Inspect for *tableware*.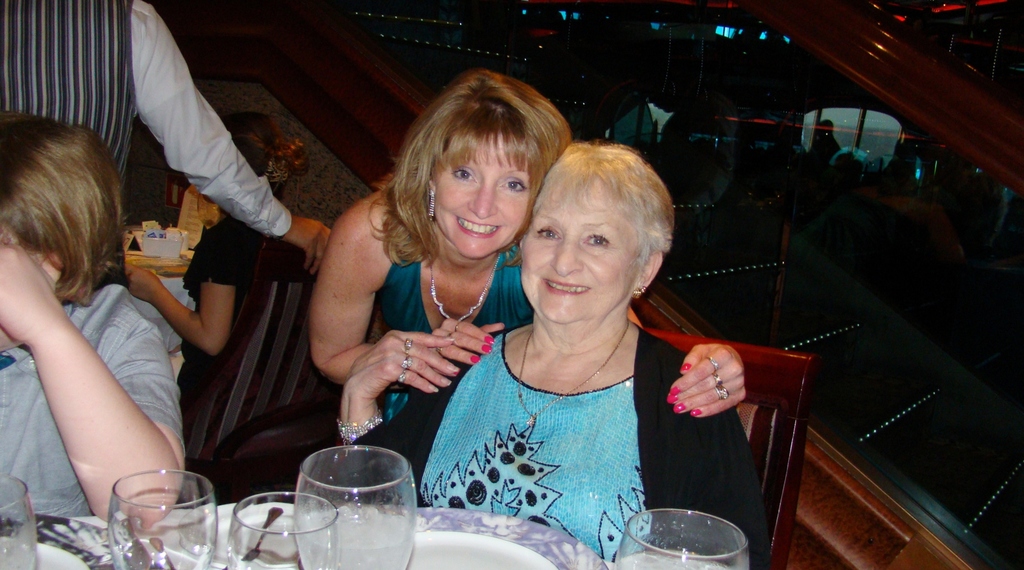
Inspection: box(106, 469, 218, 569).
